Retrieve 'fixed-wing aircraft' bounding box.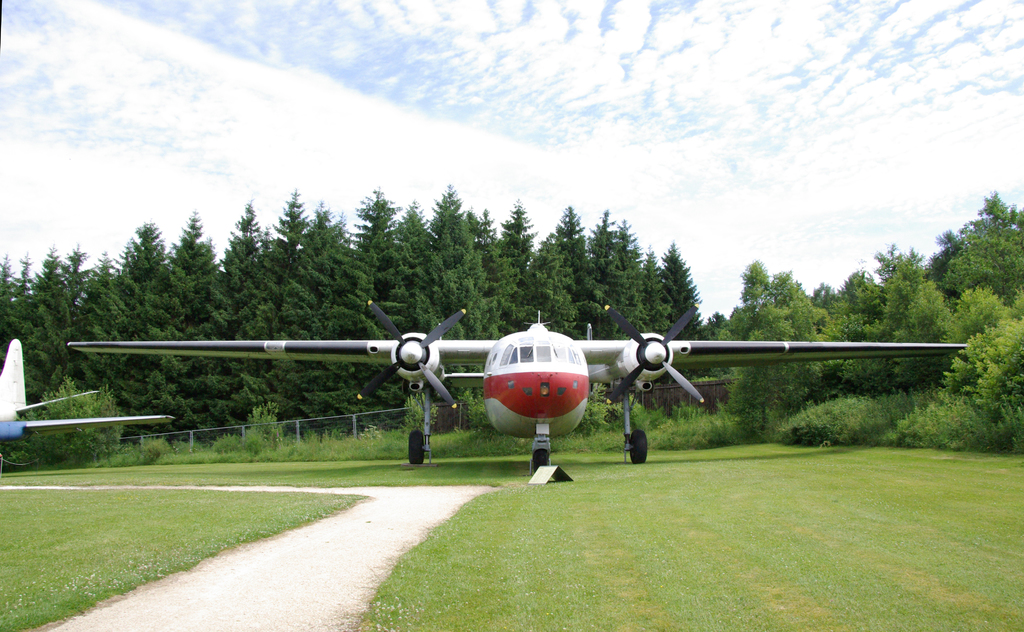
Bounding box: 56 298 971 483.
